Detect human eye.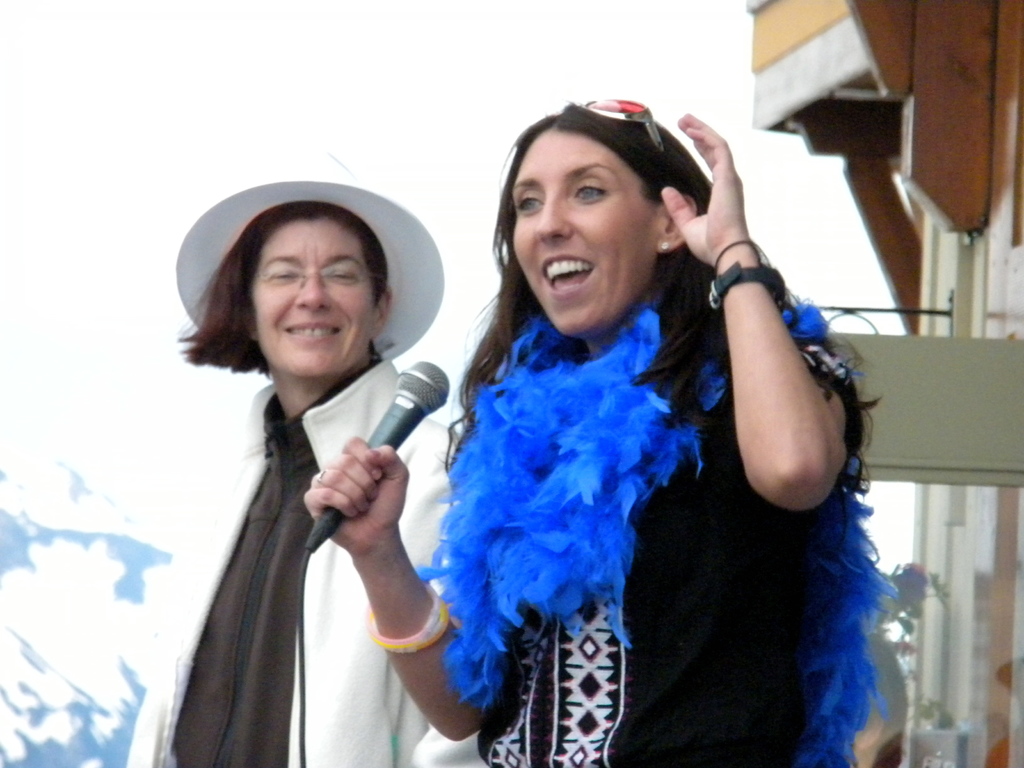
Detected at [267, 259, 307, 285].
